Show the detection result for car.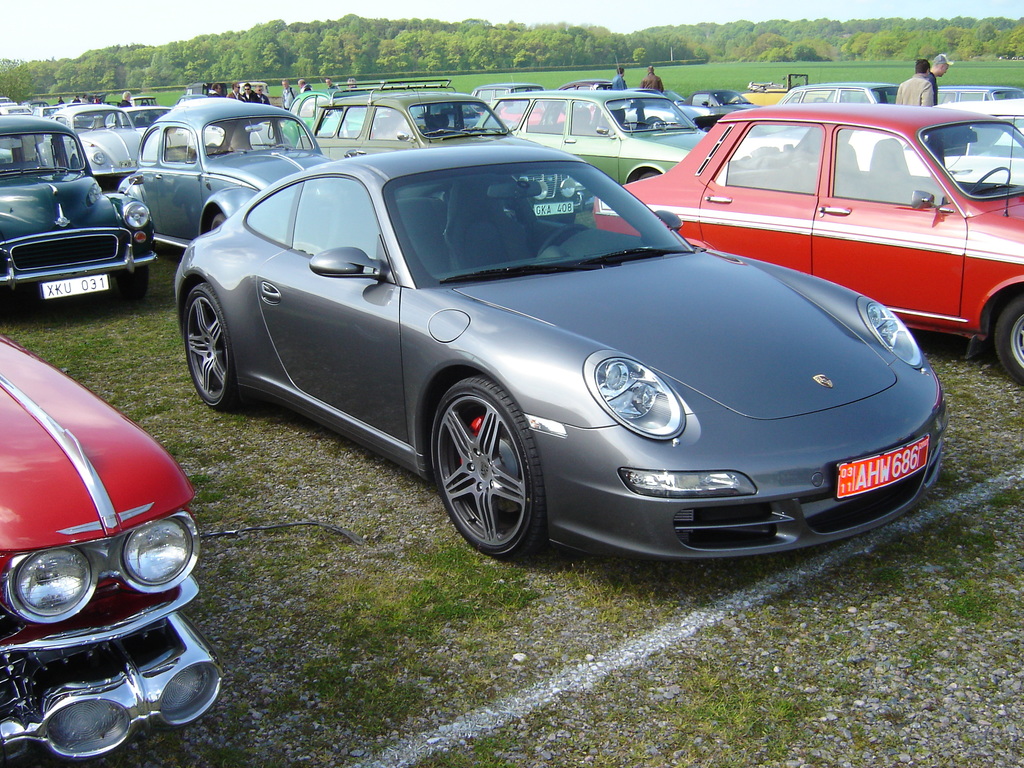
588:109:1020:381.
